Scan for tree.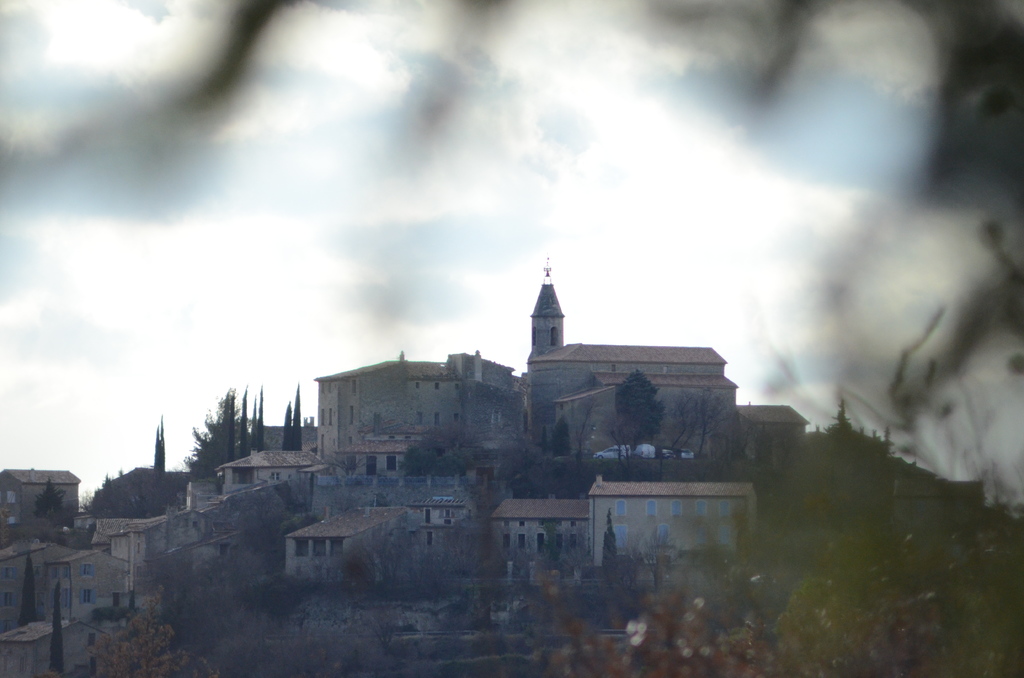
Scan result: [x1=671, y1=383, x2=726, y2=462].
